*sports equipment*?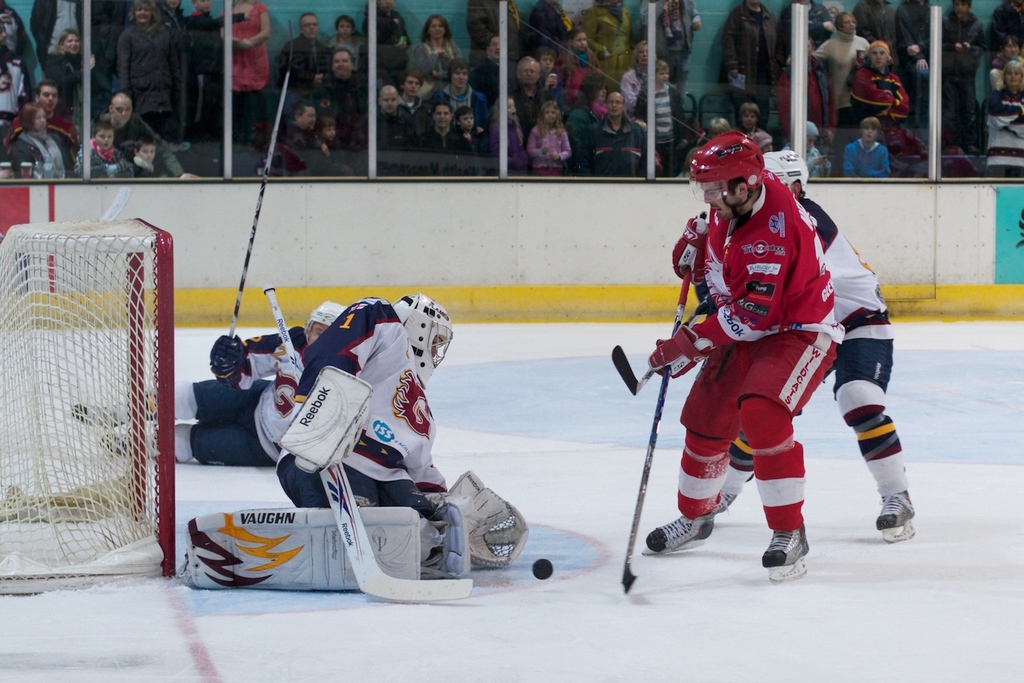
bbox=(446, 471, 528, 565)
